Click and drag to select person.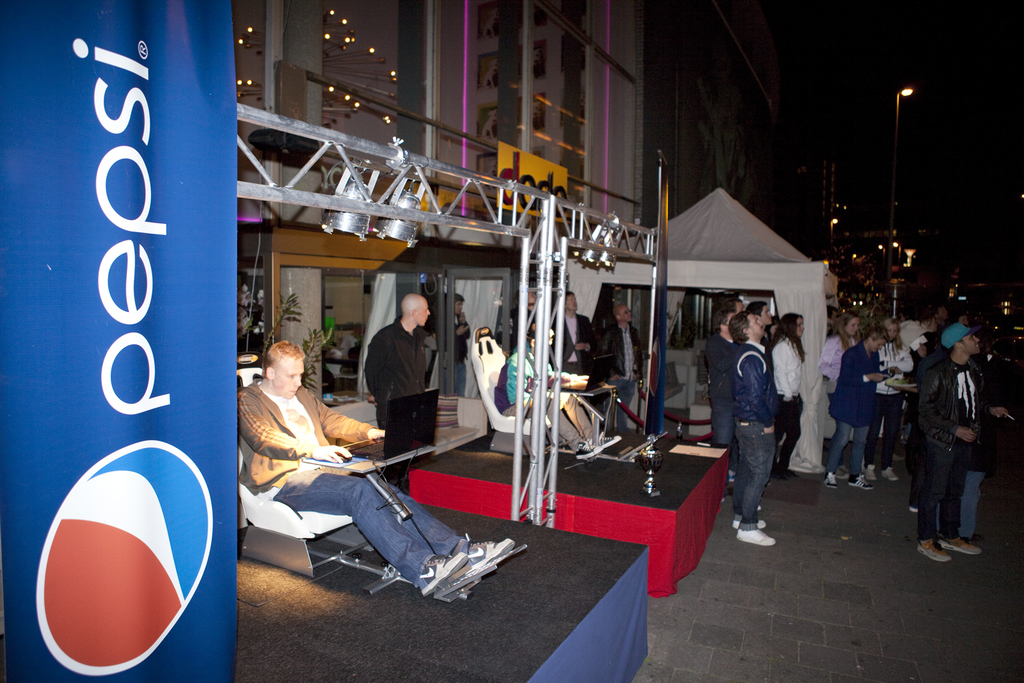
Selection: bbox=(703, 310, 736, 479).
